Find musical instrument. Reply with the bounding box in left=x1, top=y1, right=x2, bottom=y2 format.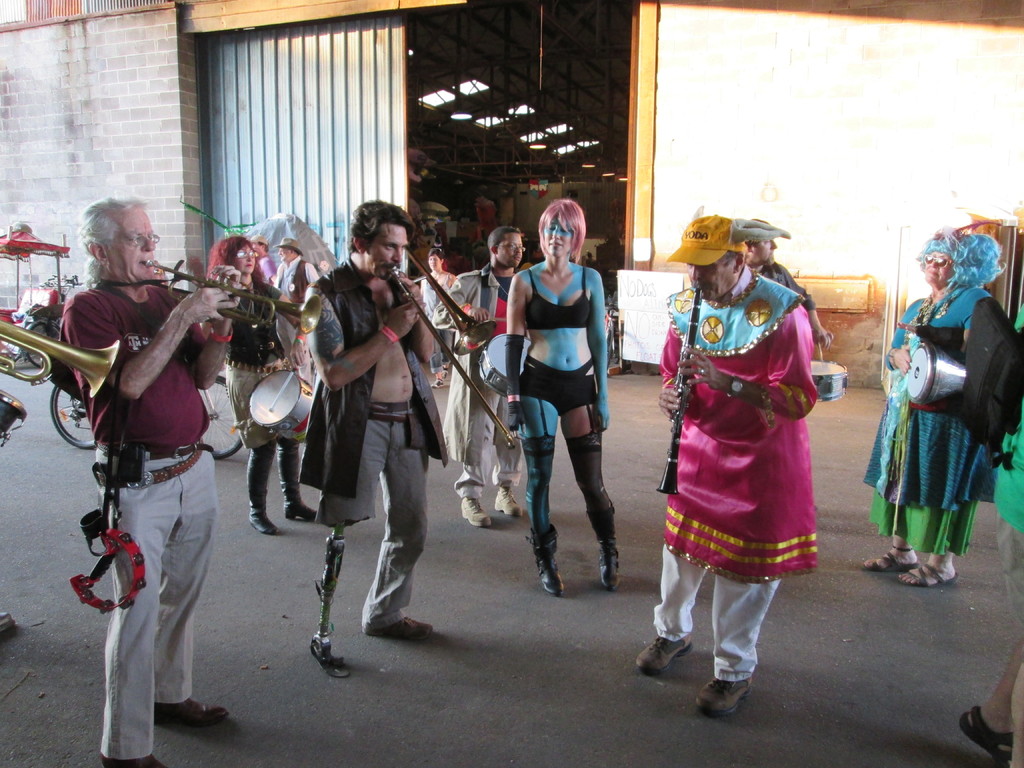
left=244, top=359, right=318, bottom=446.
